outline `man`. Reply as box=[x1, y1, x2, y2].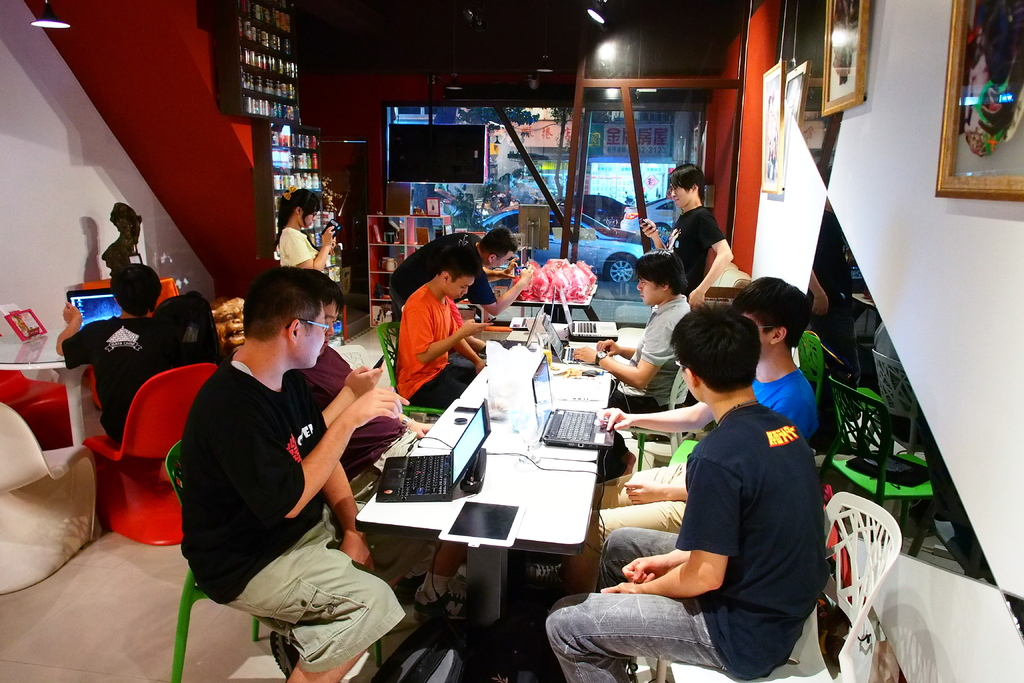
box=[299, 273, 470, 611].
